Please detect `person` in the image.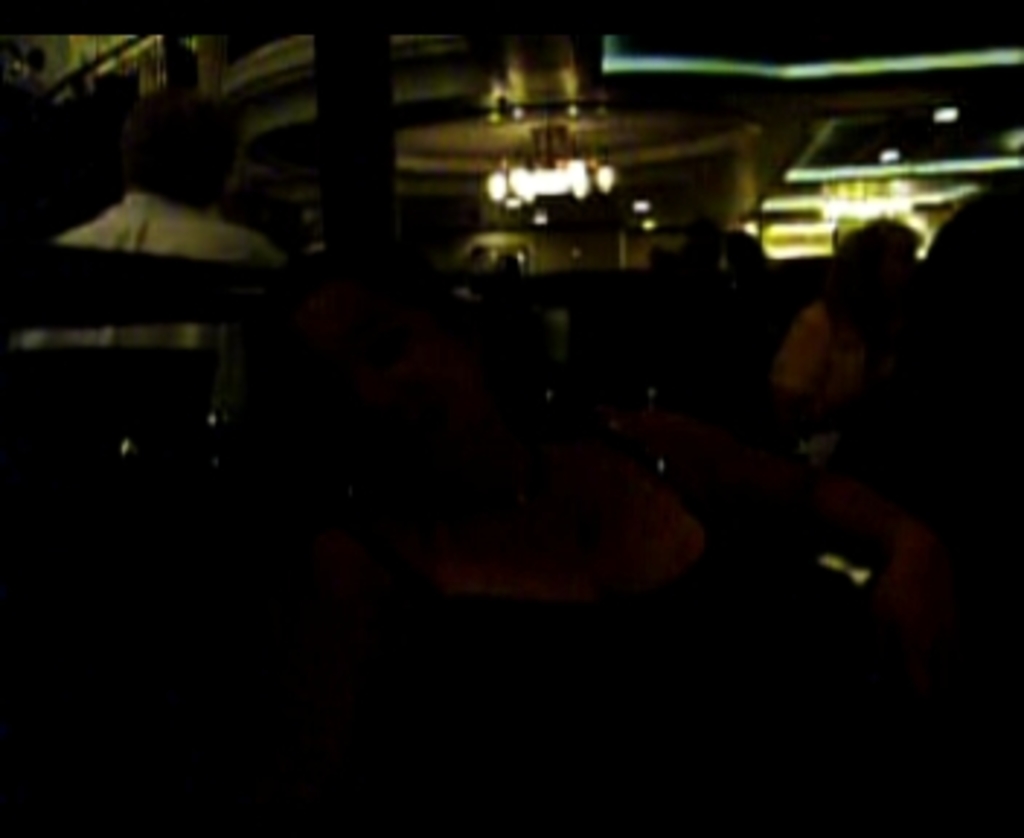
box(756, 244, 893, 468).
